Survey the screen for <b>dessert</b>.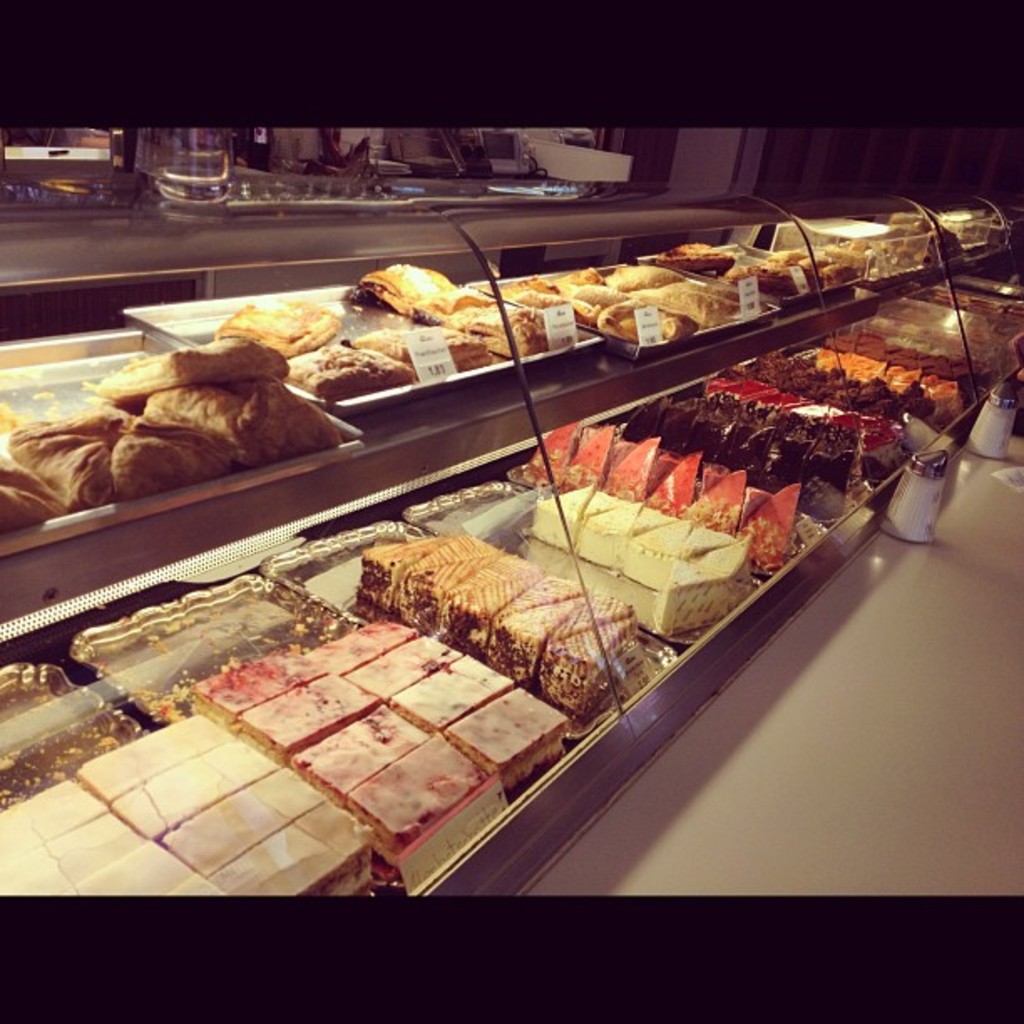
Survey found: region(798, 345, 960, 422).
